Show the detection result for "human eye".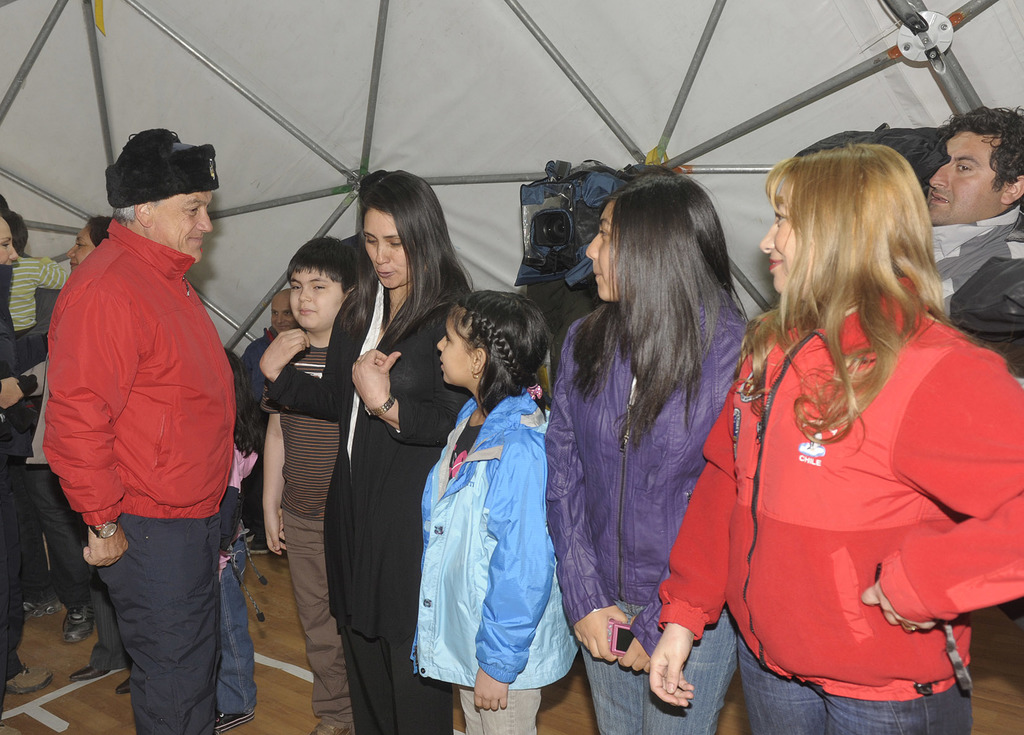
(left=294, top=283, right=303, bottom=292).
